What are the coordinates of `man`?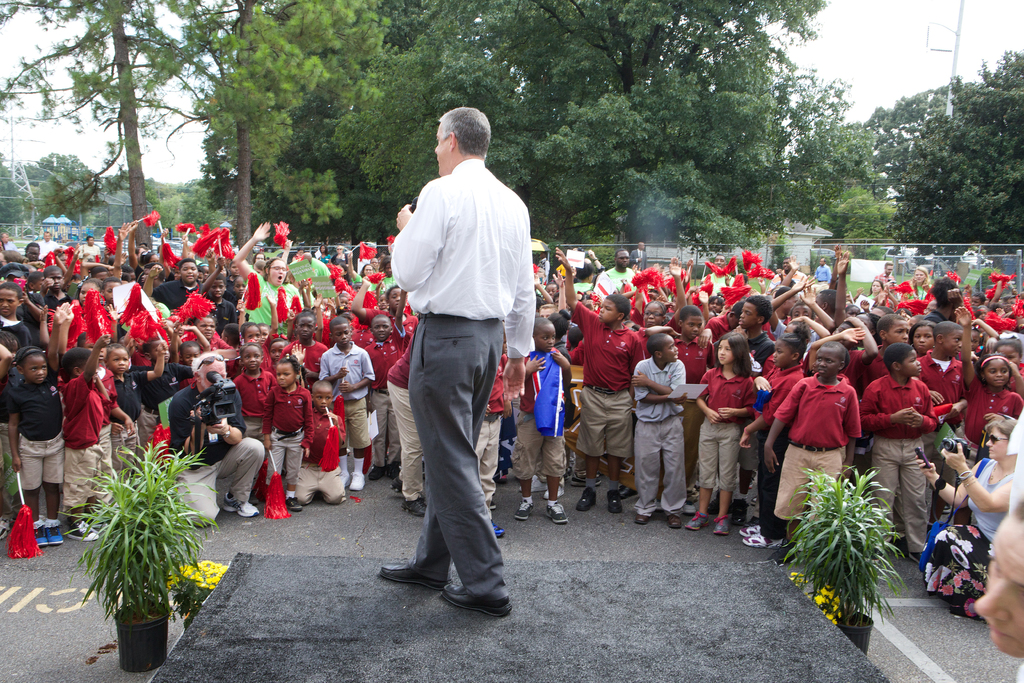
[164,350,266,528].
